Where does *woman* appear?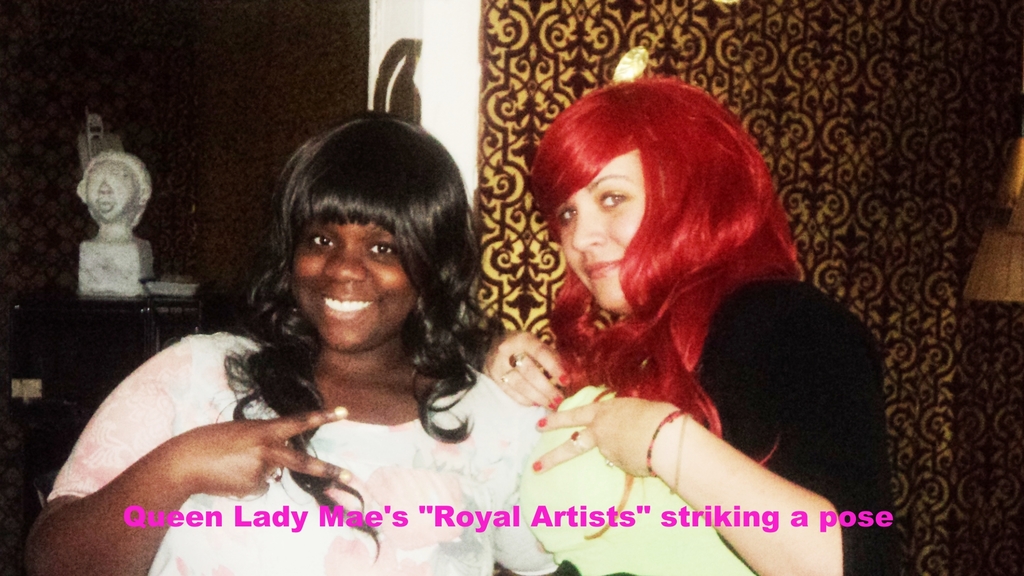
Appears at x1=26 y1=116 x2=553 y2=575.
